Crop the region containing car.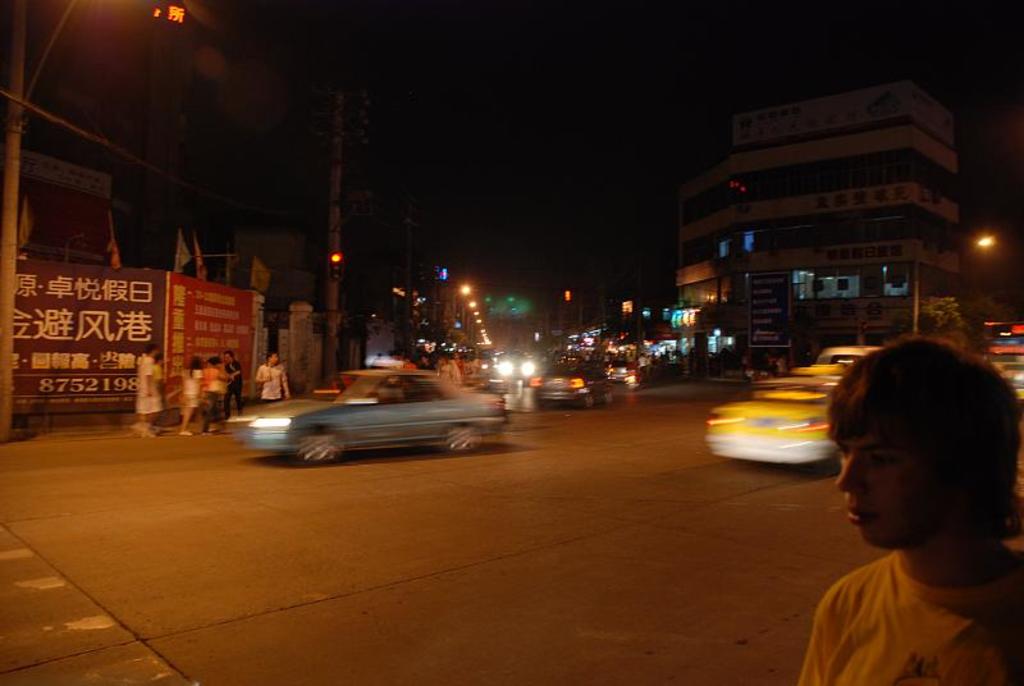
Crop region: pyautogui.locateOnScreen(529, 362, 611, 408).
